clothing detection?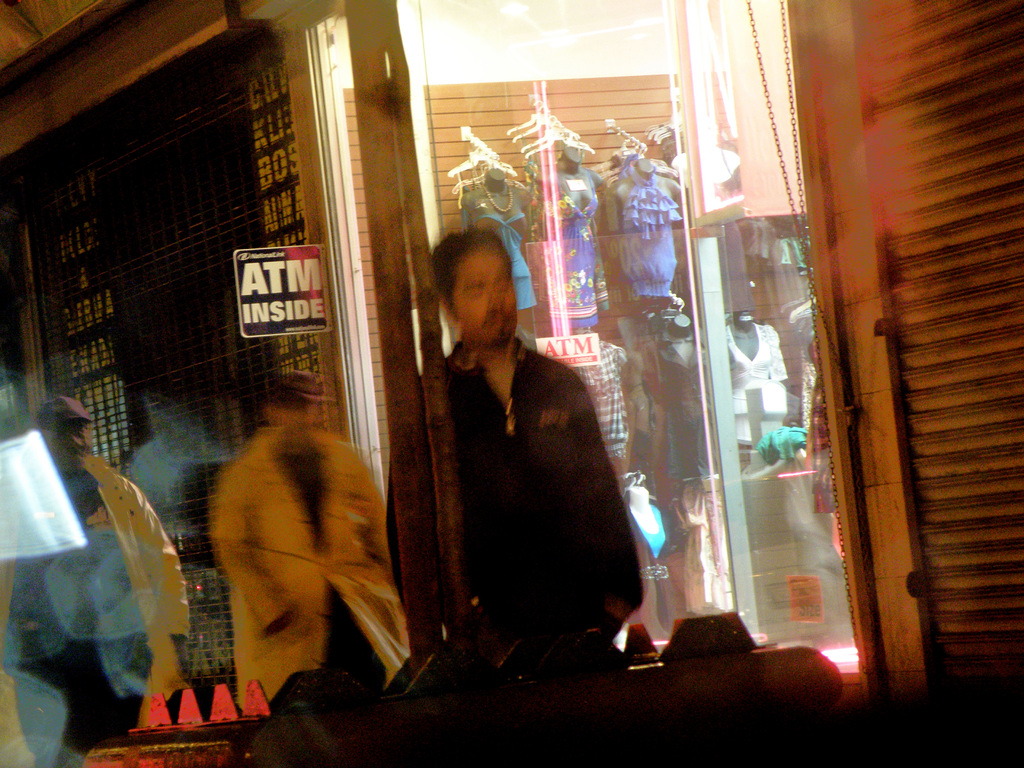
bbox=(1, 433, 202, 765)
